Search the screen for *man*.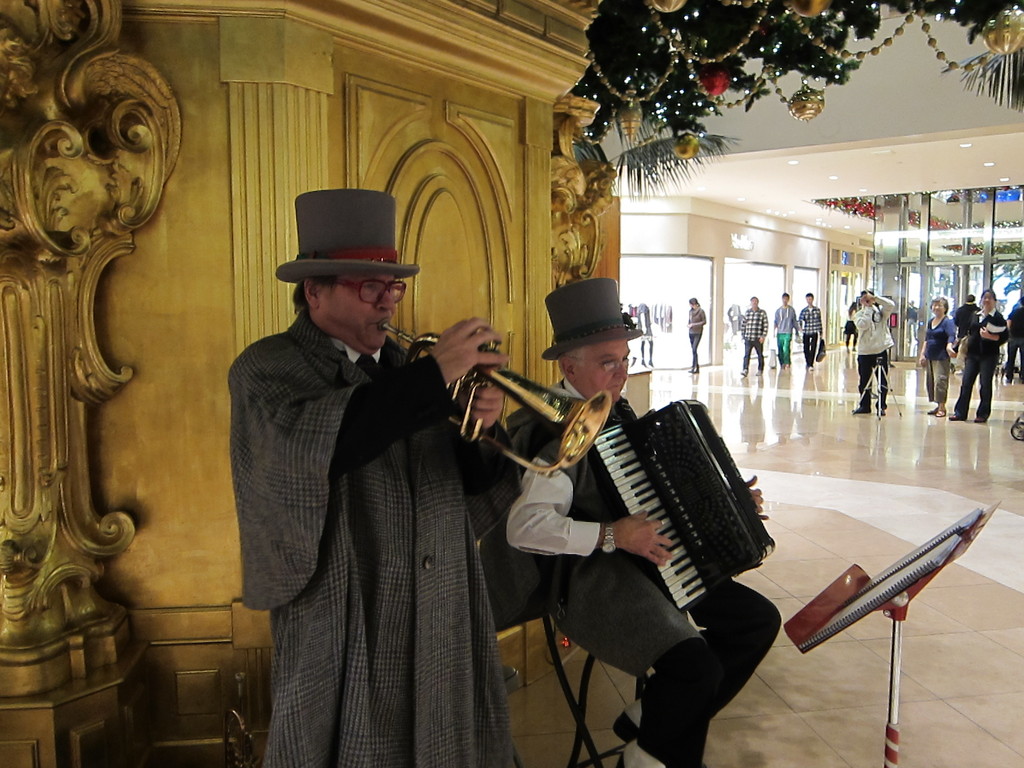
Found at x1=769 y1=293 x2=801 y2=367.
